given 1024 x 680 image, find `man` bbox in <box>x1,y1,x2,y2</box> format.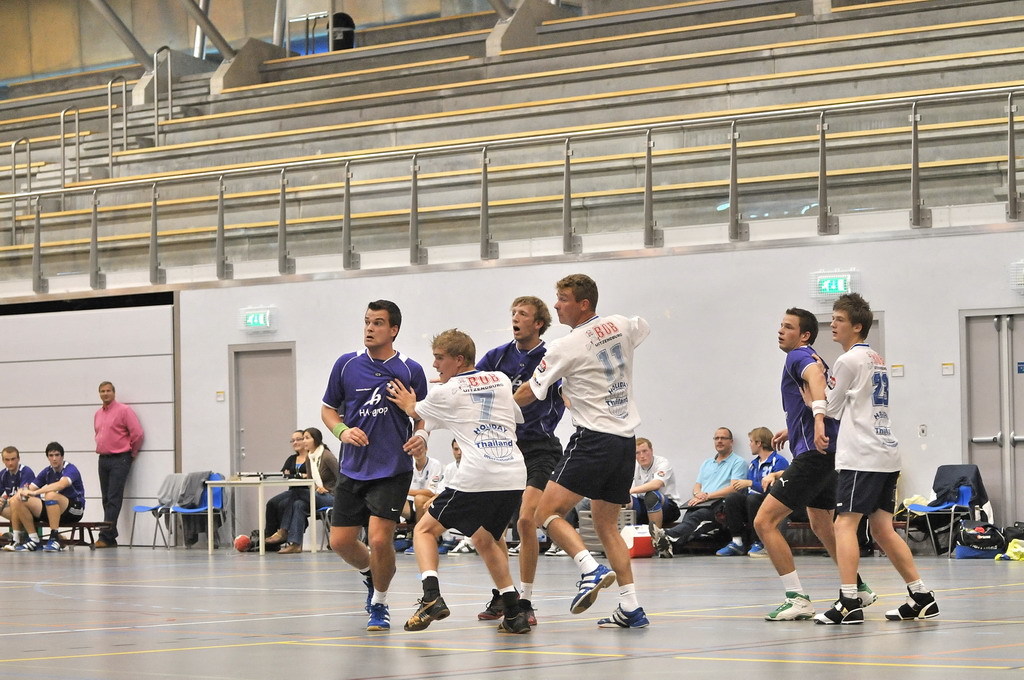
<box>796,288,943,630</box>.
